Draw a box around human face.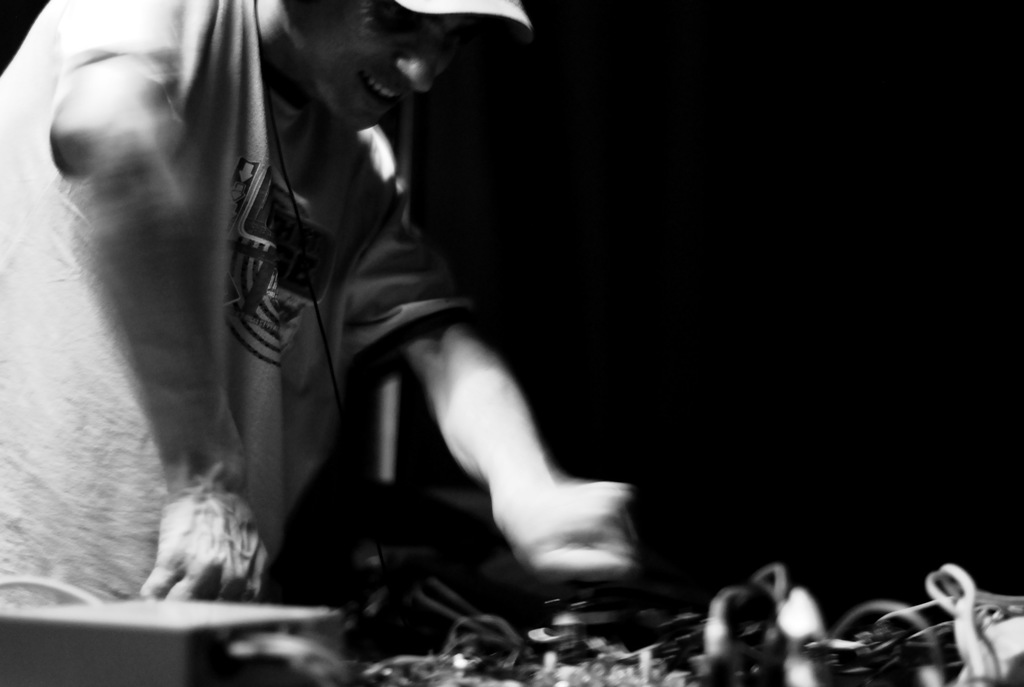
Rect(294, 0, 471, 134).
